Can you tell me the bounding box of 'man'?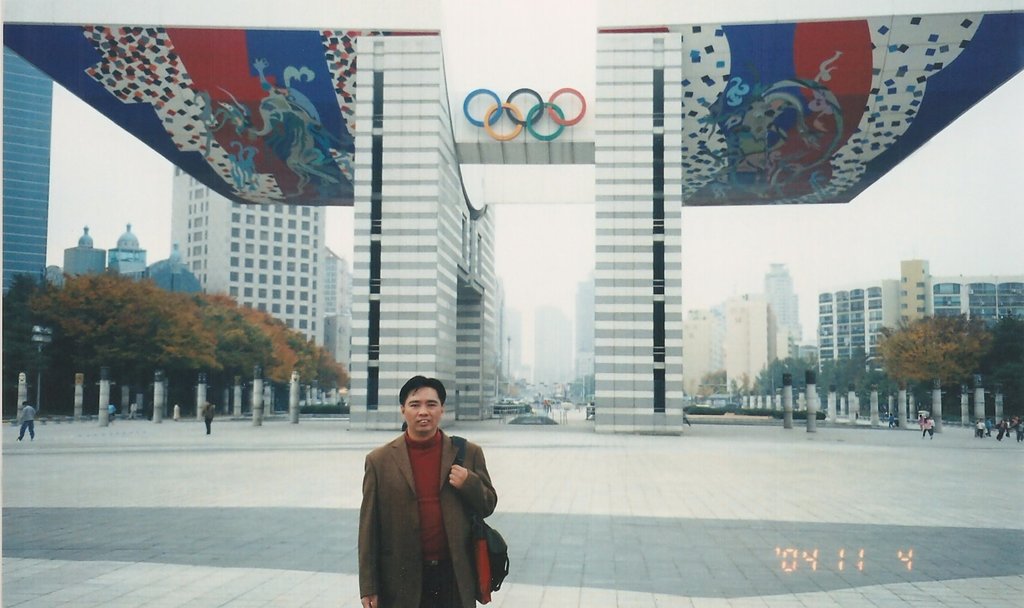
342, 366, 497, 607.
